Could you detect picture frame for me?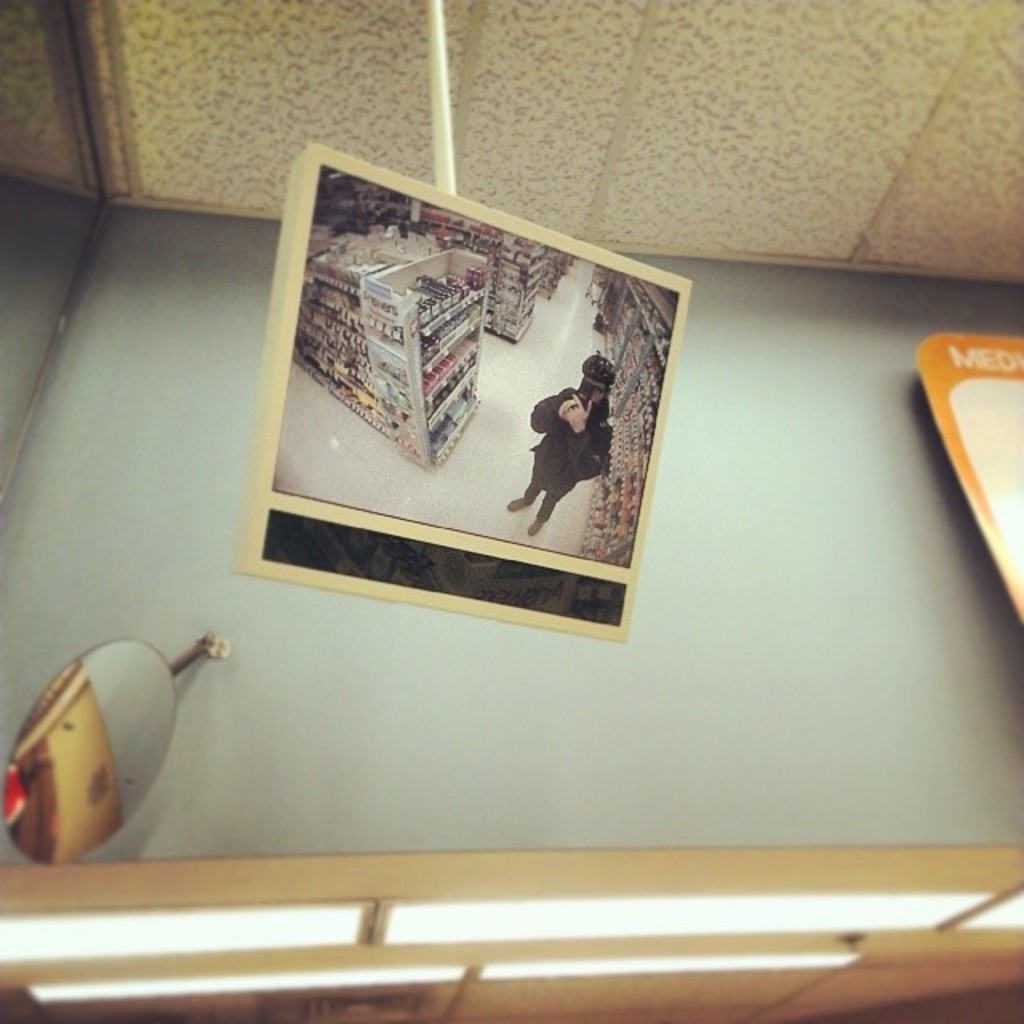
Detection result: left=253, top=150, right=698, bottom=643.
